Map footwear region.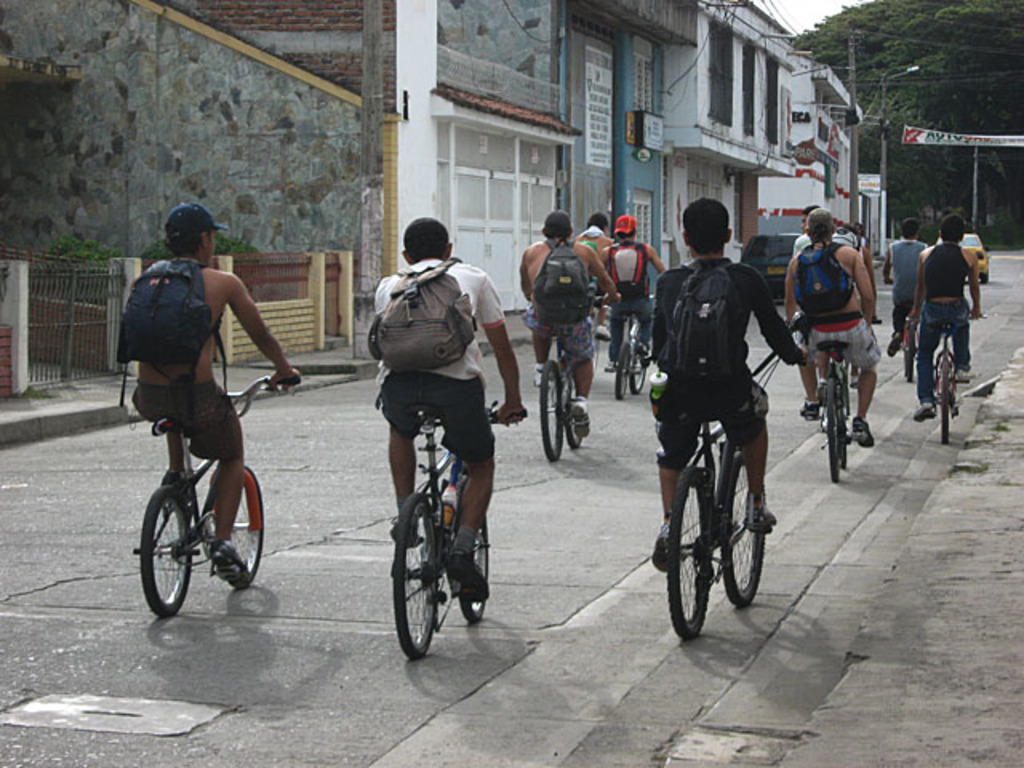
Mapped to locate(886, 334, 902, 358).
